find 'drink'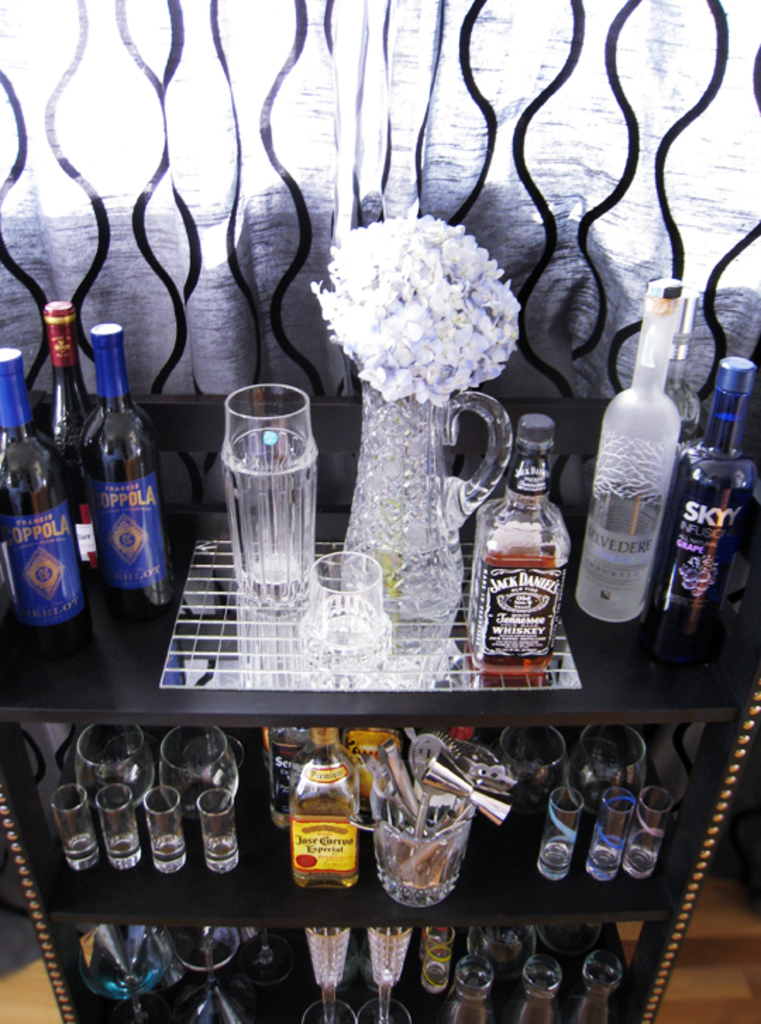
{"left": 344, "top": 727, "right": 403, "bottom": 838}
